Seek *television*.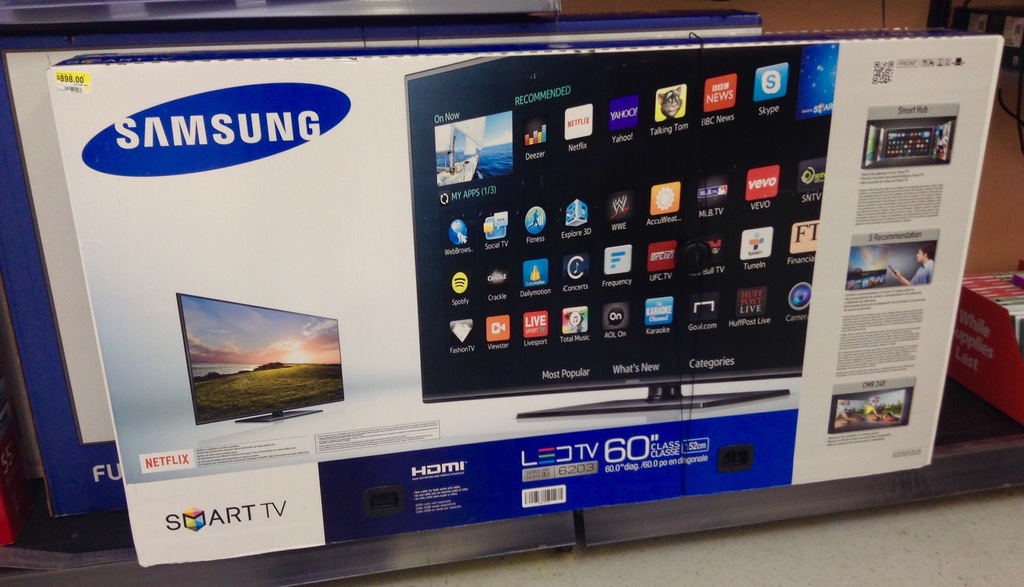
select_region(836, 400, 866, 429).
